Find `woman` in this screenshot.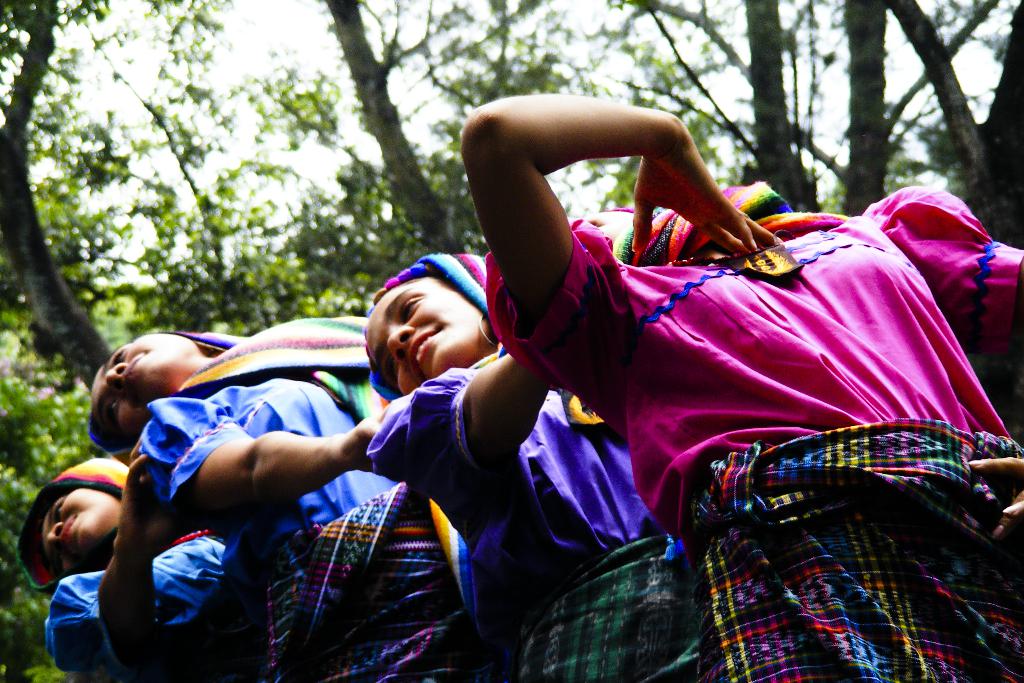
The bounding box for `woman` is {"x1": 355, "y1": 254, "x2": 711, "y2": 682}.
